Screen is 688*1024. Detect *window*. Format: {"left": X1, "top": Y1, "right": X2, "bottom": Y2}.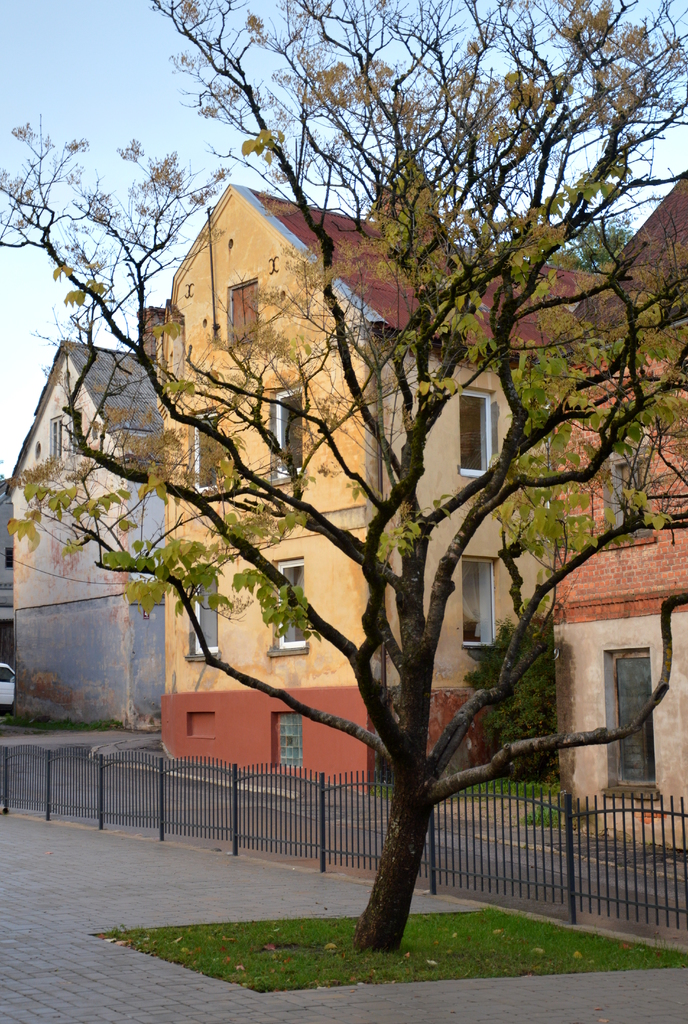
{"left": 457, "top": 560, "right": 492, "bottom": 644}.
